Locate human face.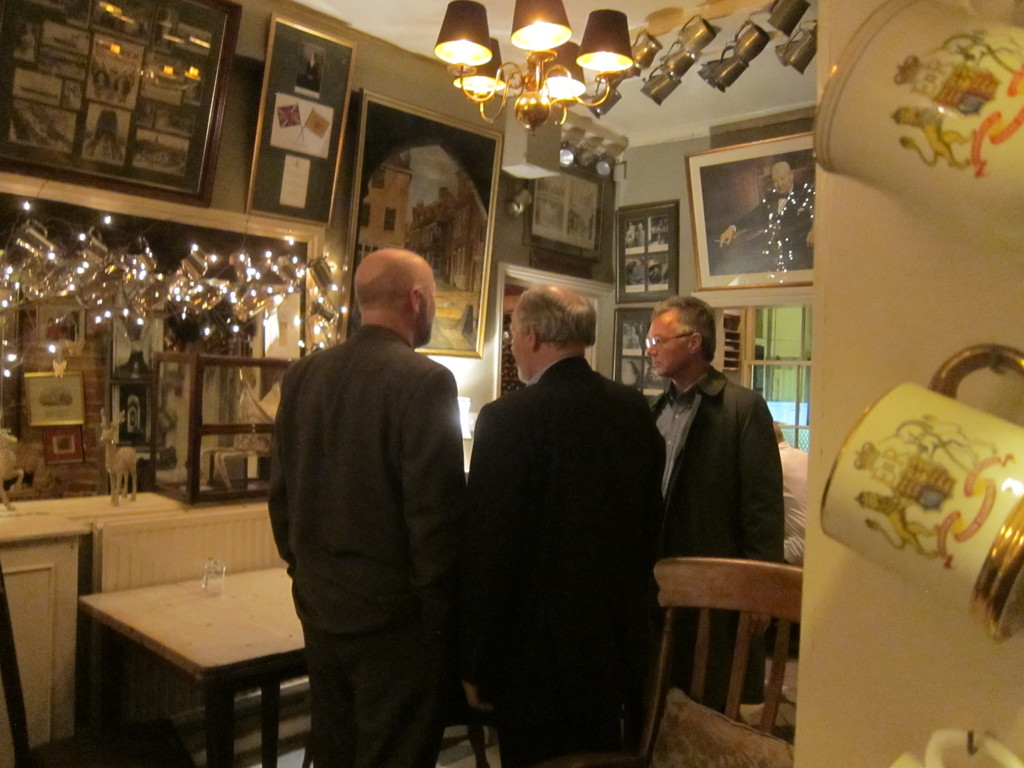
Bounding box: bbox=(772, 175, 794, 196).
